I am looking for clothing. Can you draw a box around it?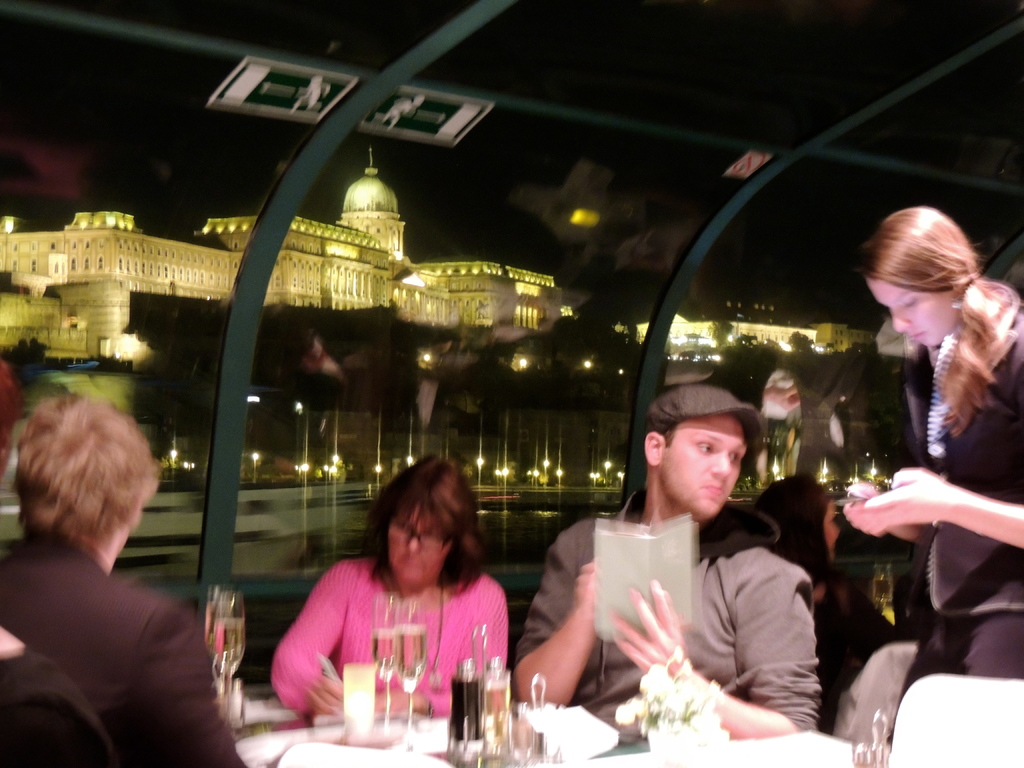
Sure, the bounding box is <bbox>267, 549, 505, 712</bbox>.
